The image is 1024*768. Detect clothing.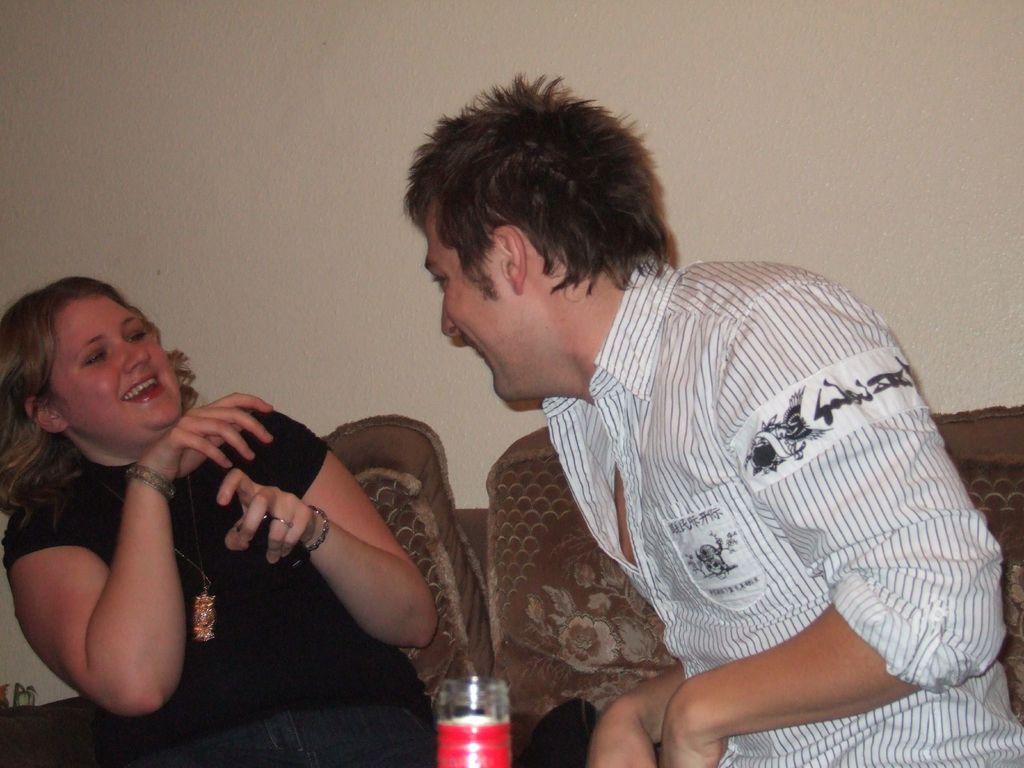
Detection: <region>523, 218, 1023, 767</region>.
